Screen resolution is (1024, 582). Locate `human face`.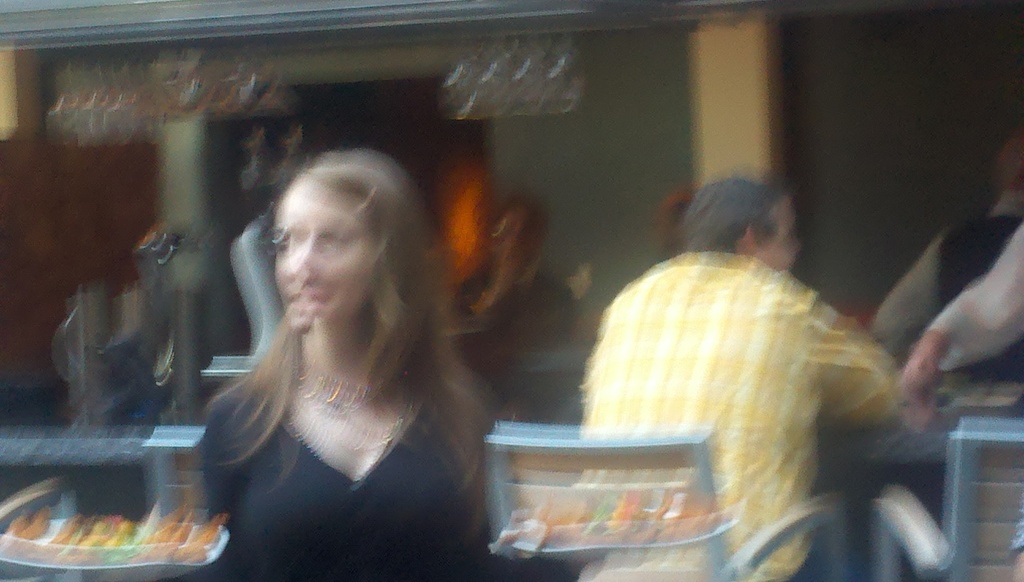
select_region(764, 206, 797, 274).
